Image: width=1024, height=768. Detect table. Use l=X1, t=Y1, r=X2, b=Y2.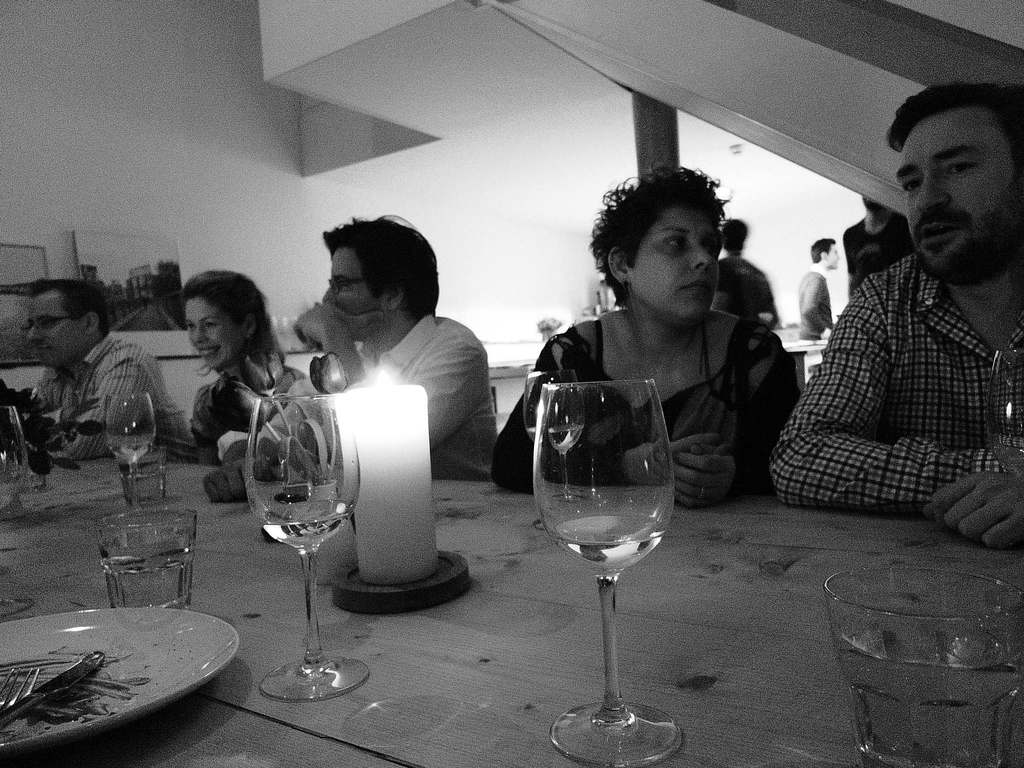
l=0, t=437, r=1023, b=767.
